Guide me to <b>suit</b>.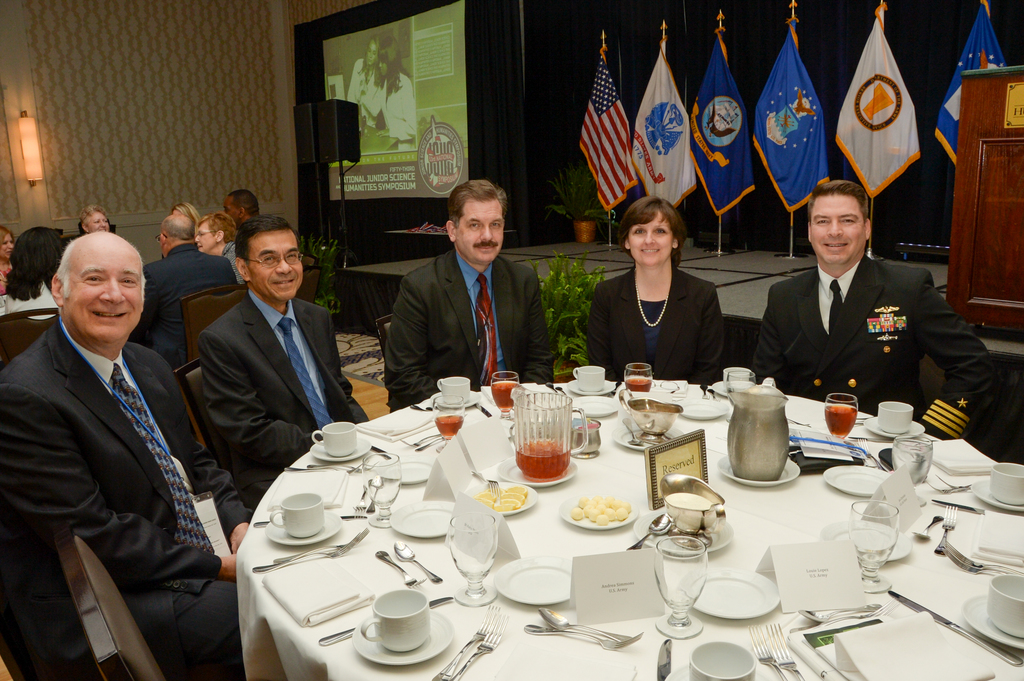
Guidance: x1=4 y1=225 x2=236 y2=680.
